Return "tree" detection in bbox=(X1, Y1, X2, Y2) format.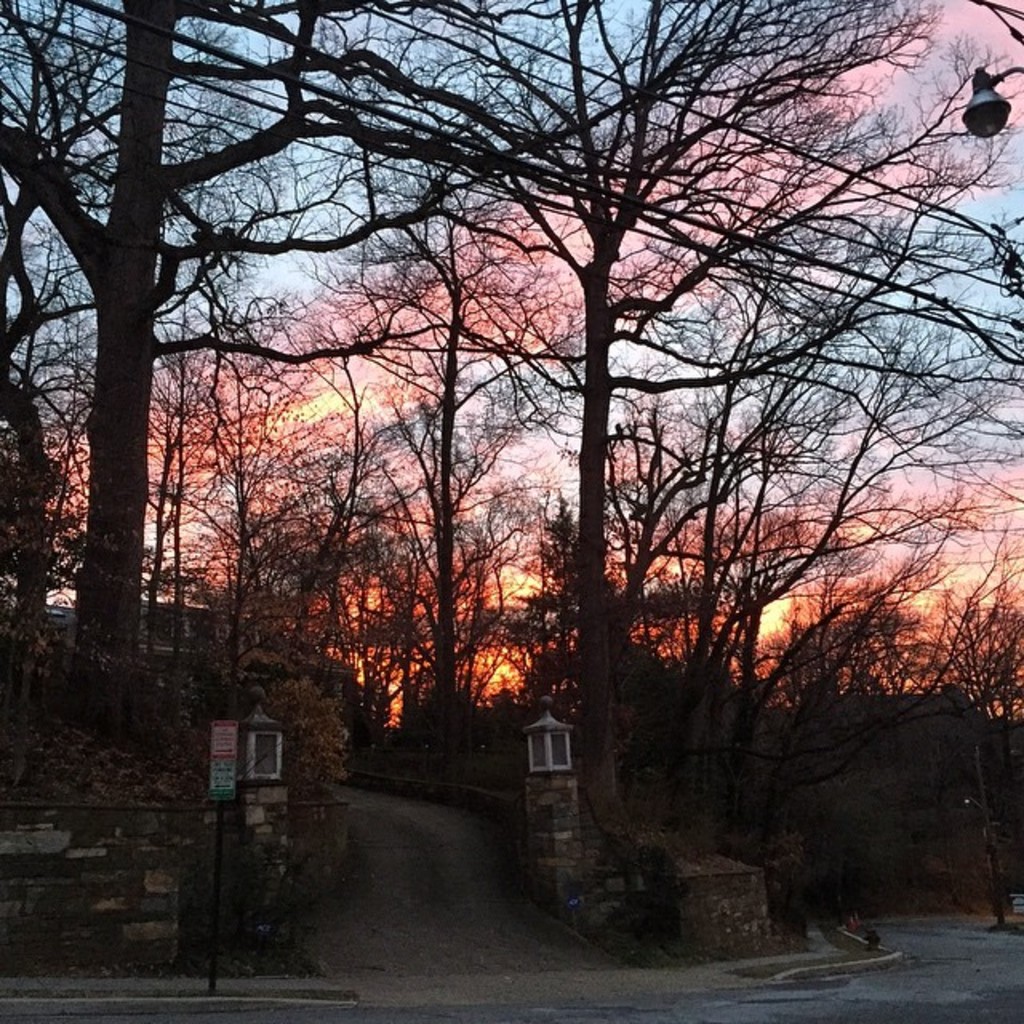
bbox=(754, 536, 909, 754).
